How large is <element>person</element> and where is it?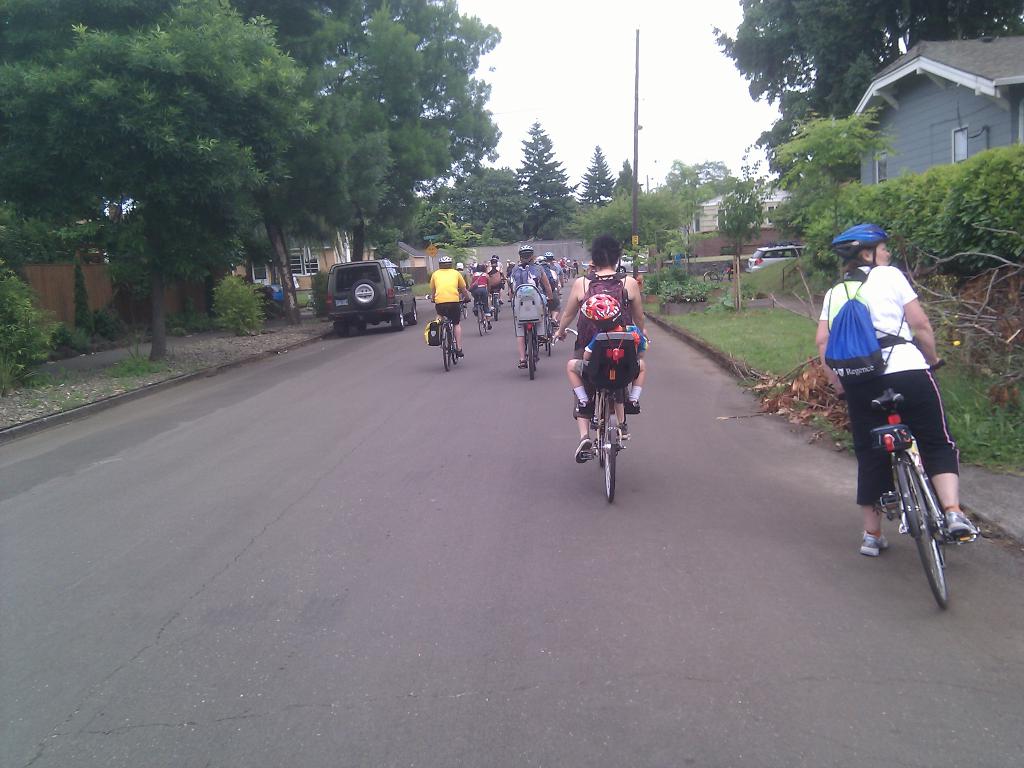
Bounding box: (802, 219, 989, 557).
